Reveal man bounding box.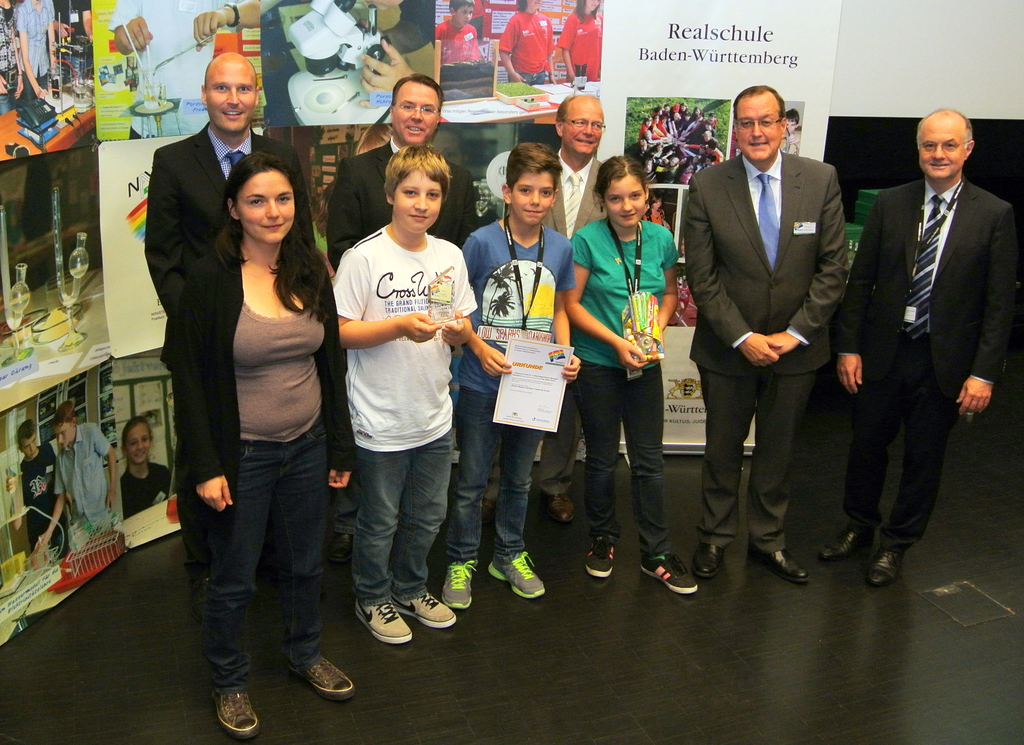
Revealed: locate(534, 86, 612, 522).
